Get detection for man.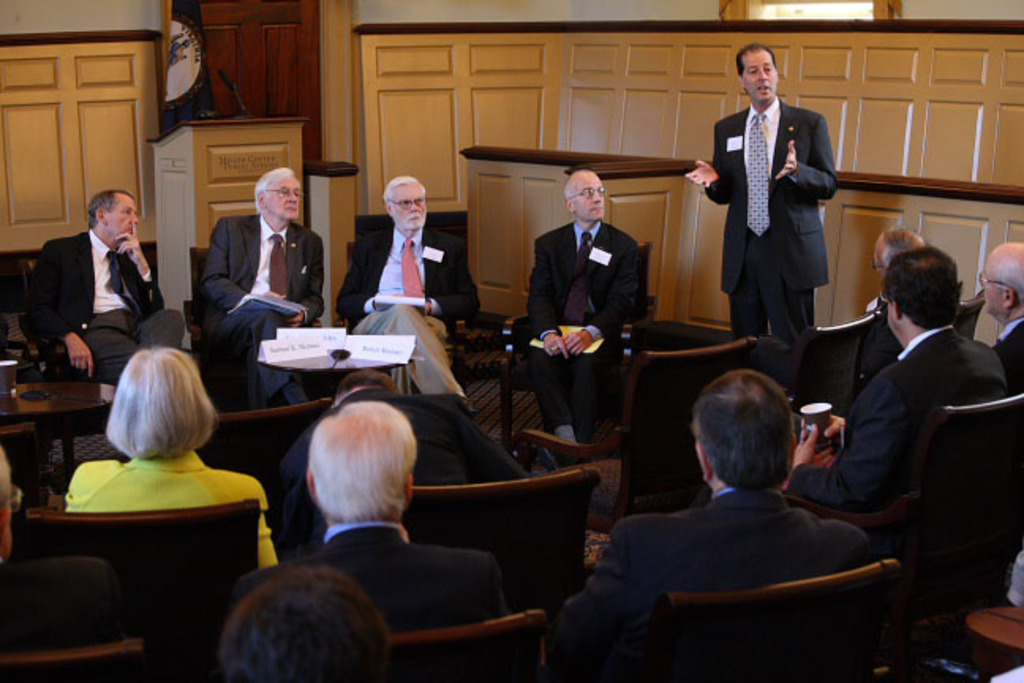
Detection: detection(523, 169, 645, 444).
